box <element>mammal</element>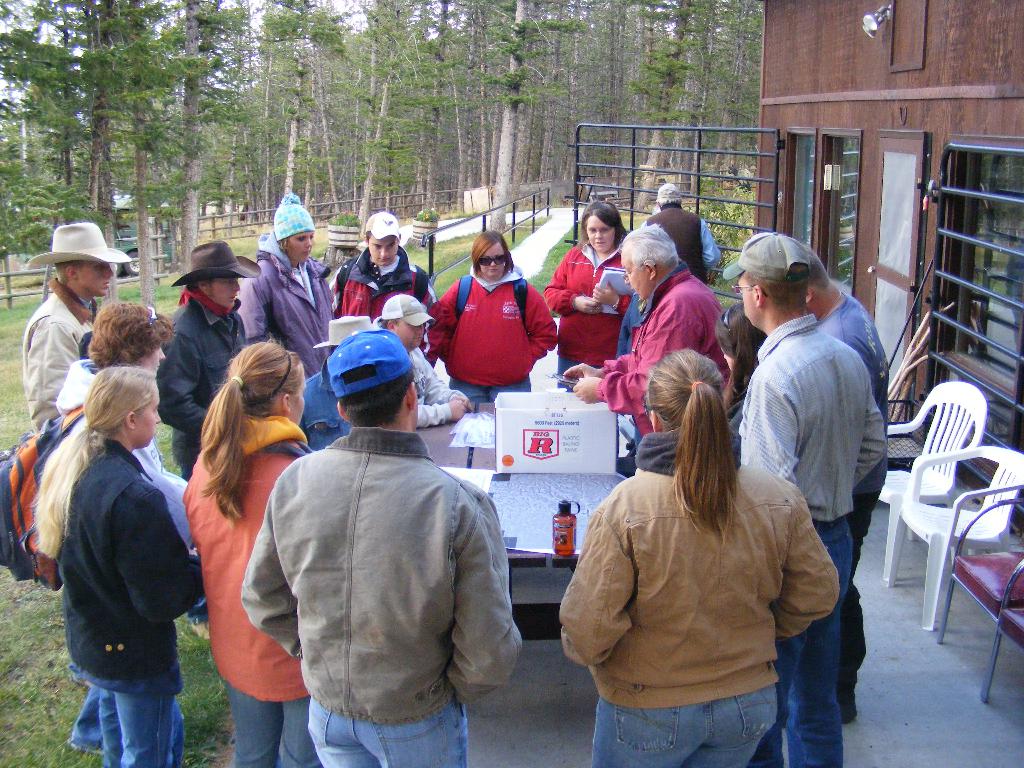
50,301,198,760
